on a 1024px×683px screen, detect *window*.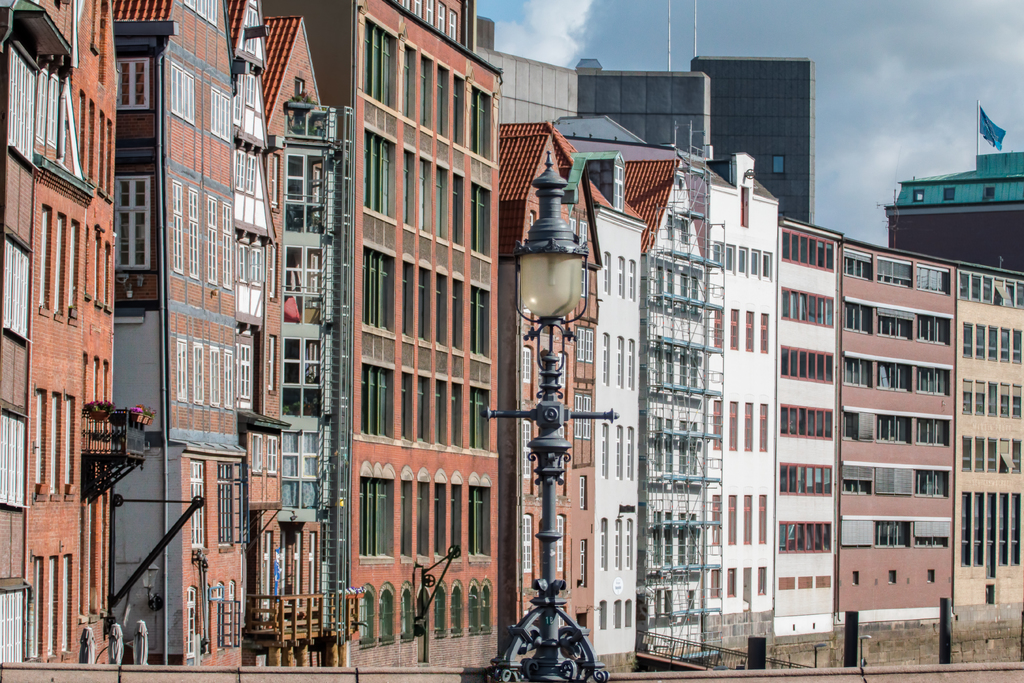
(x1=361, y1=481, x2=389, y2=555).
